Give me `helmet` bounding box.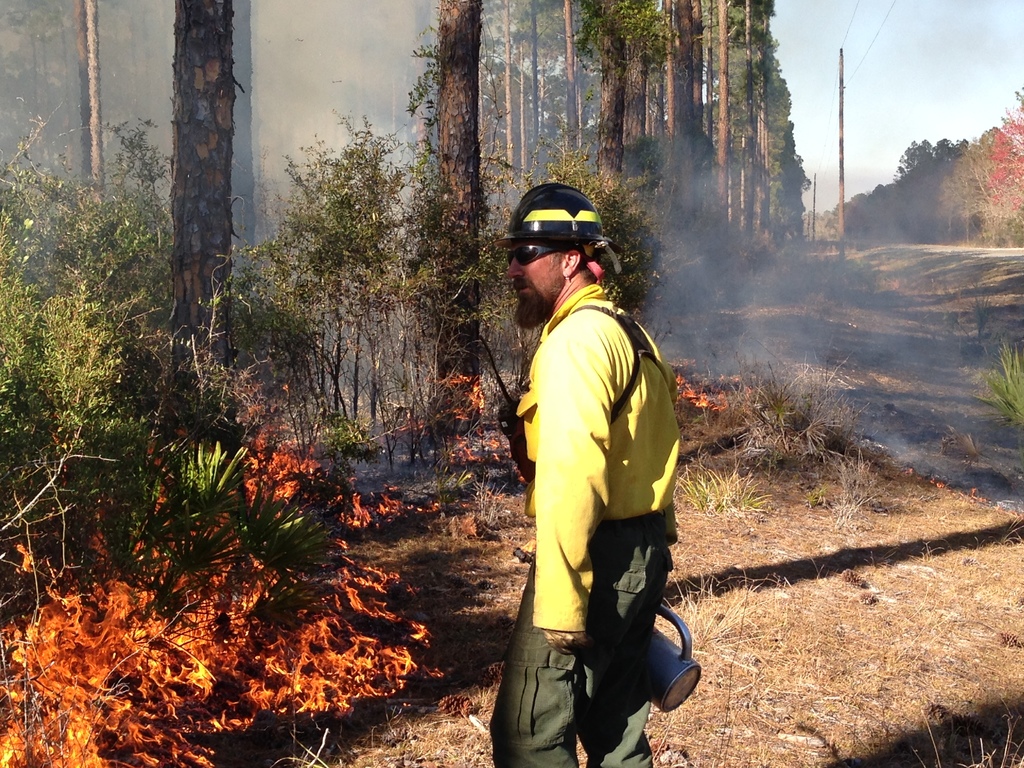
502 173 628 332.
